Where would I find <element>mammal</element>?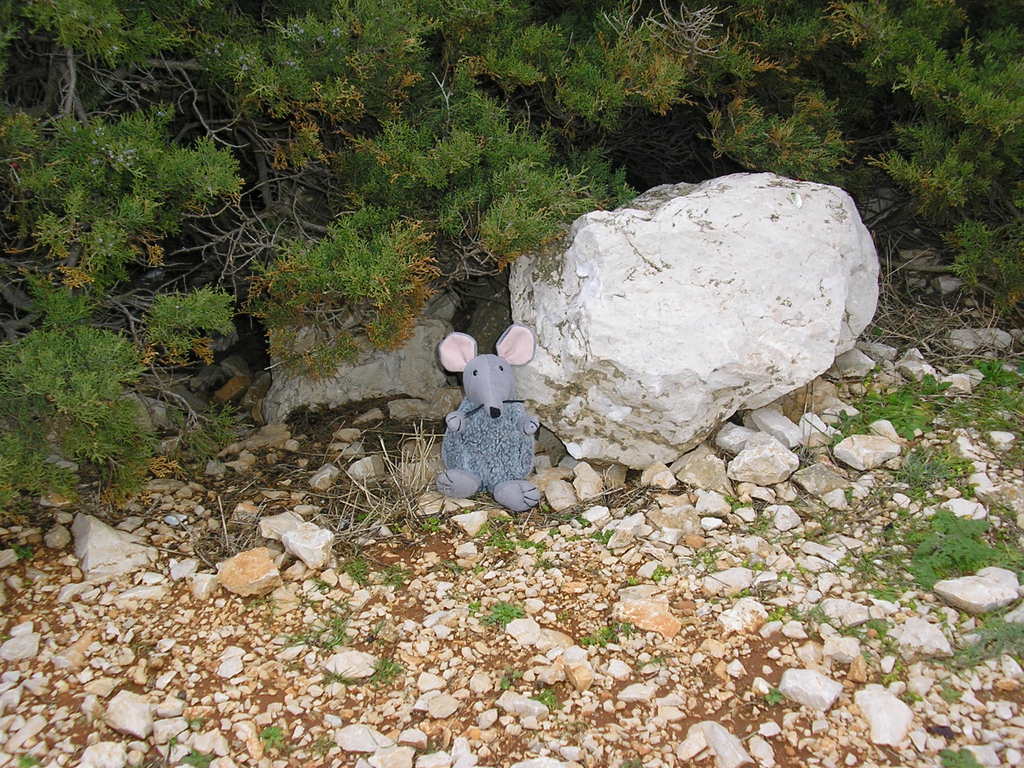
At 427,335,556,525.
